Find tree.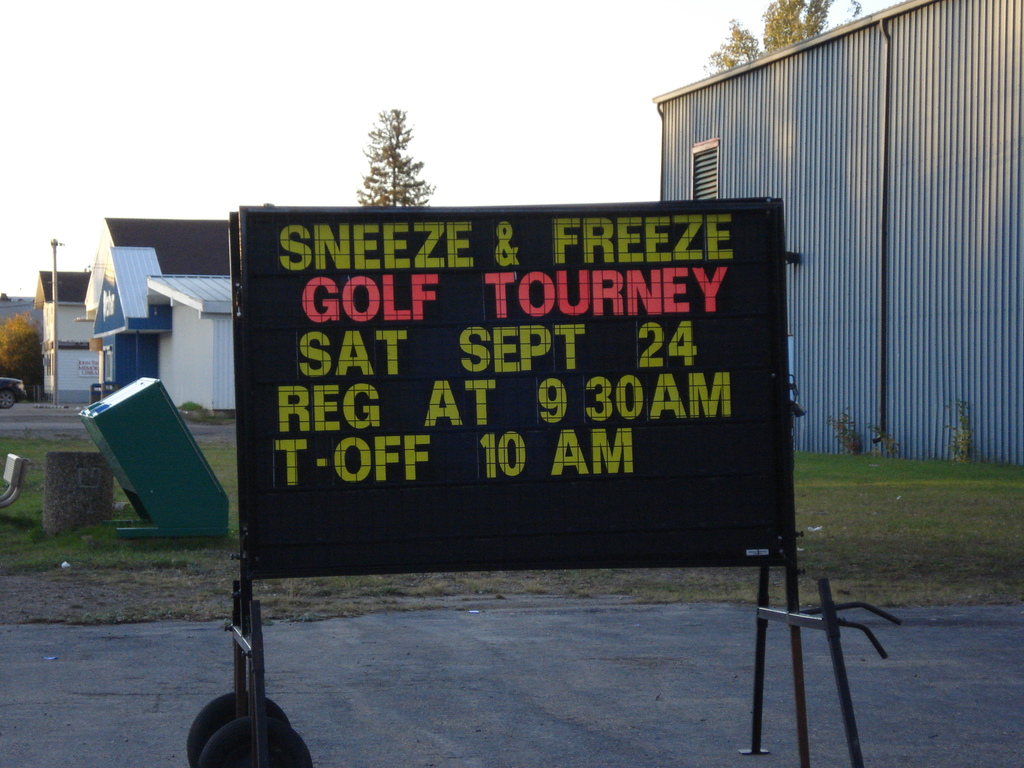
344:98:434:202.
